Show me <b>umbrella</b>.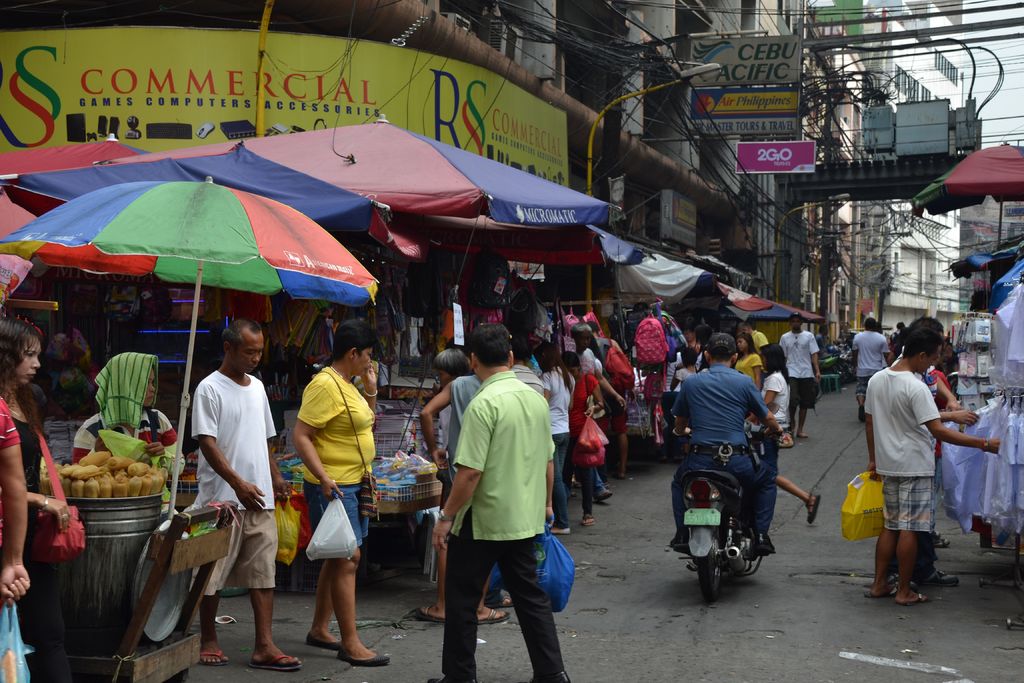
<b>umbrella</b> is here: 94,114,624,217.
